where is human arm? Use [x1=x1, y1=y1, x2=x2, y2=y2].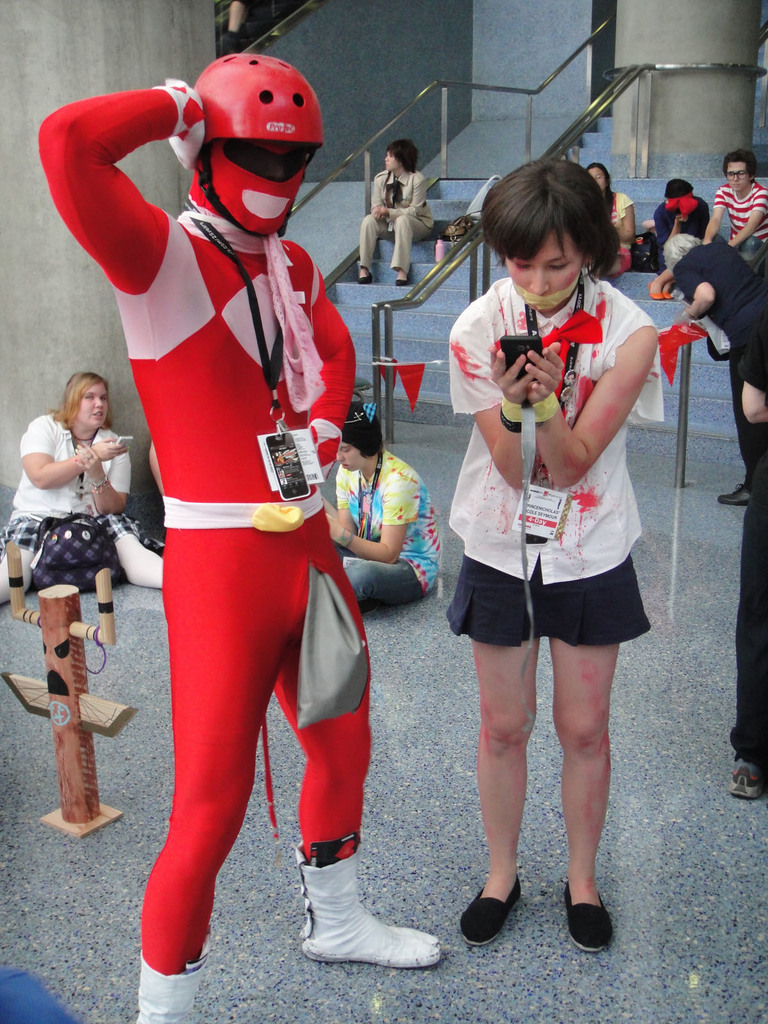
[x1=385, y1=177, x2=426, y2=218].
